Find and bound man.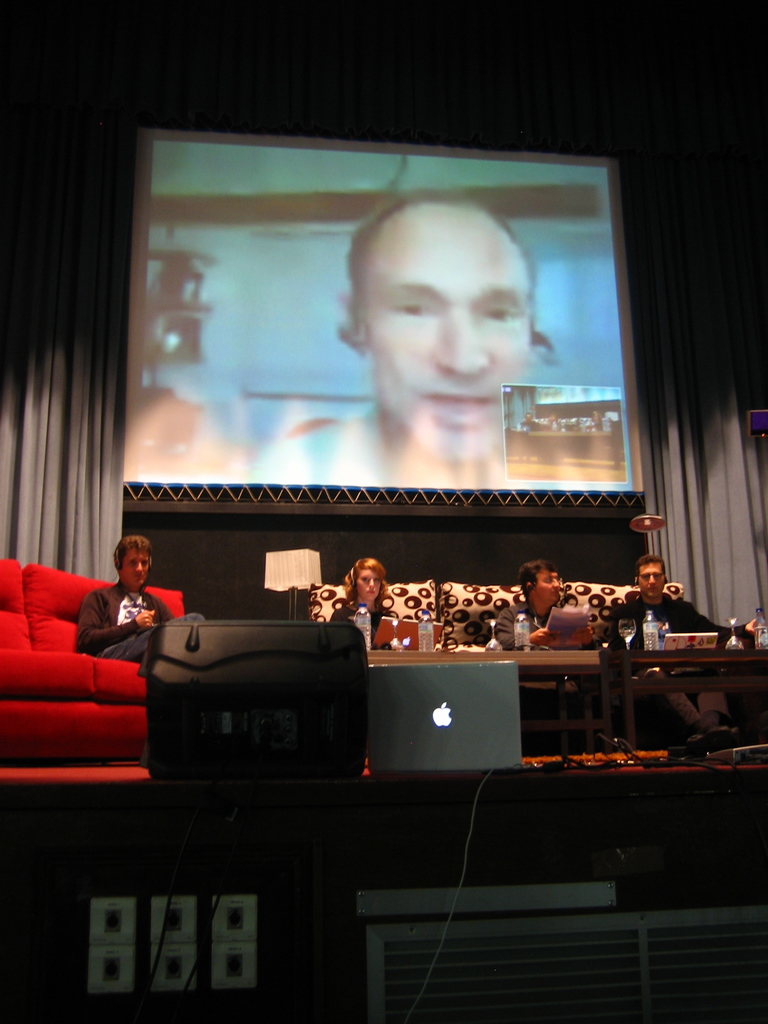
Bound: x1=490 y1=556 x2=575 y2=645.
